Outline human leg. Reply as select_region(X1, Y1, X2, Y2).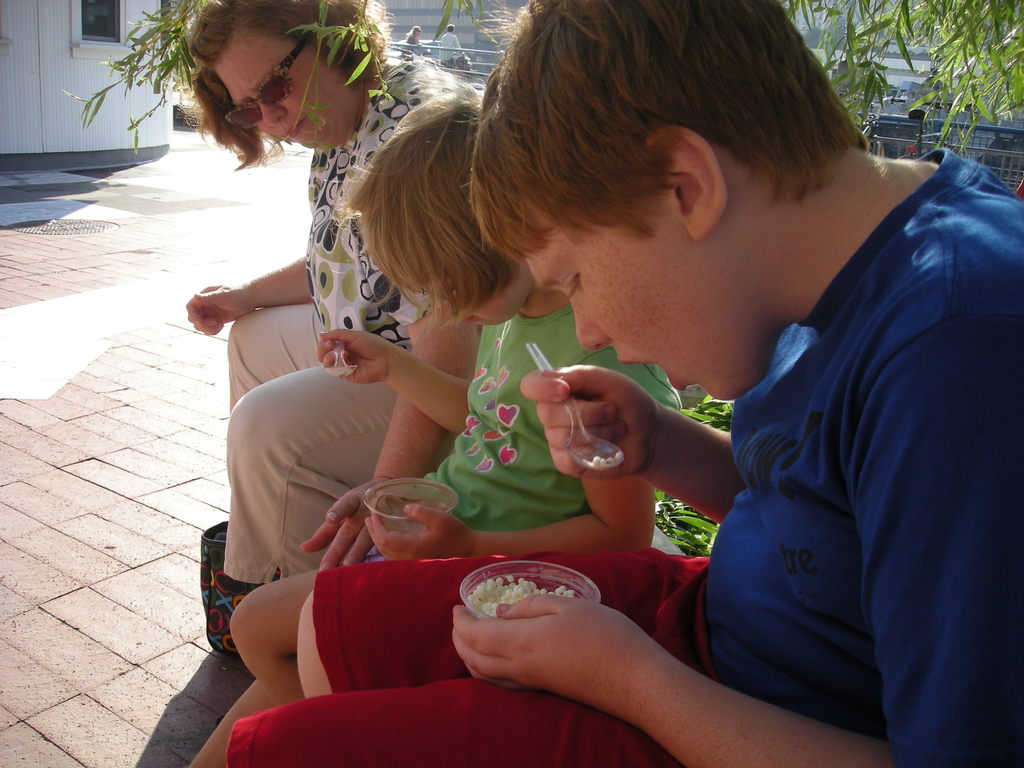
select_region(225, 695, 609, 765).
